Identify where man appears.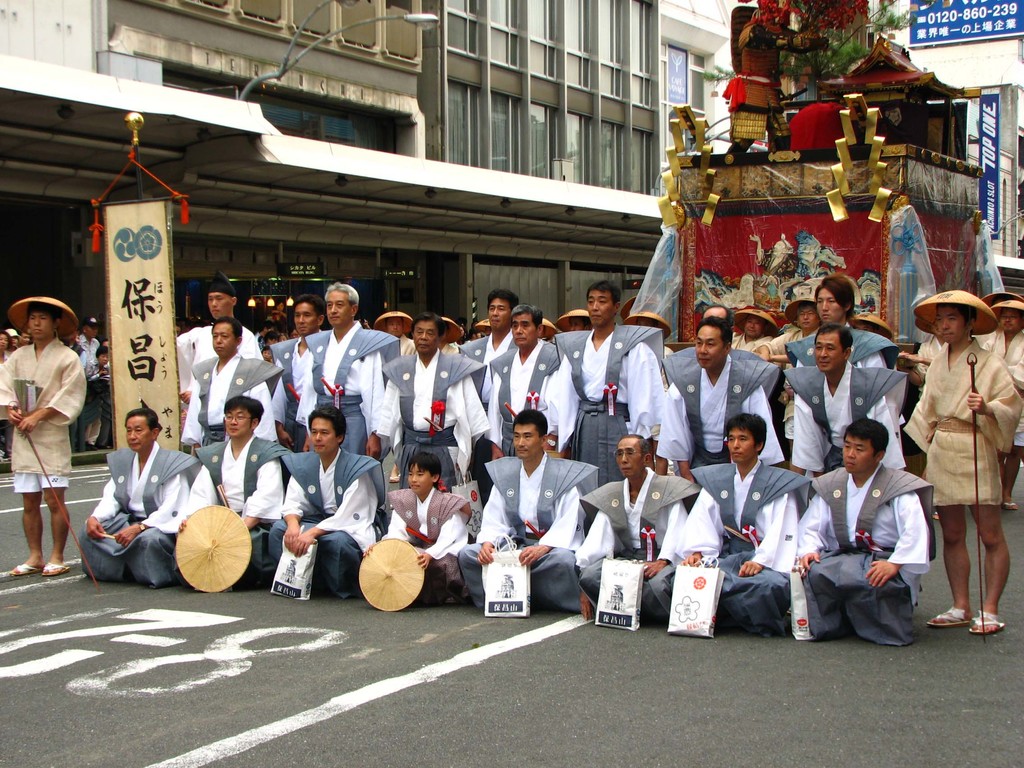
Appears at select_region(458, 288, 532, 365).
